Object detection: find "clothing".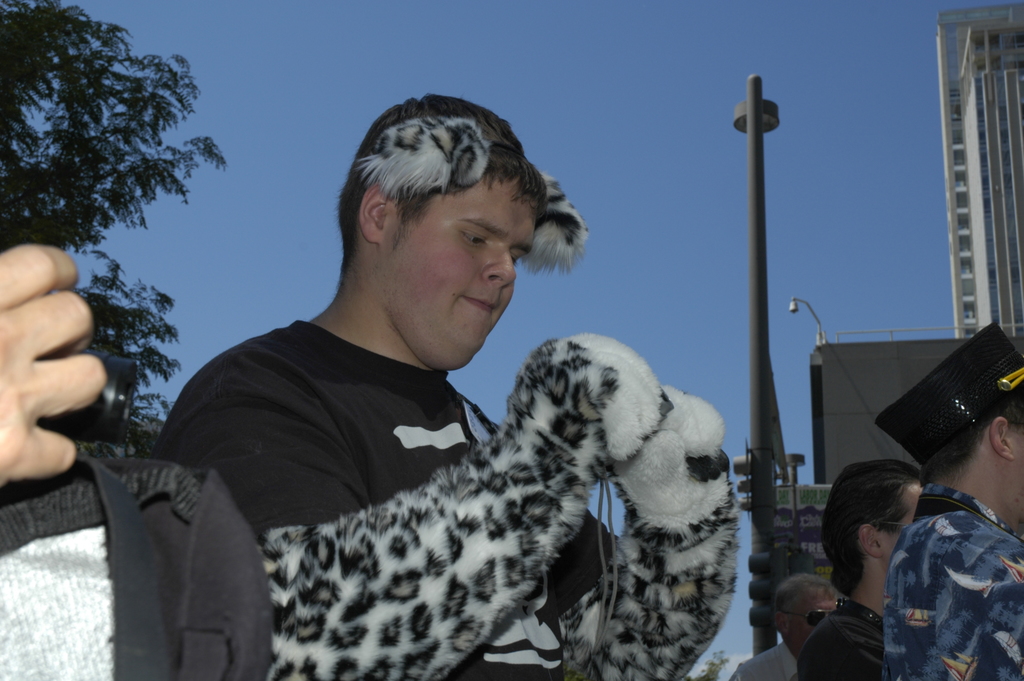
BBox(153, 318, 741, 680).
